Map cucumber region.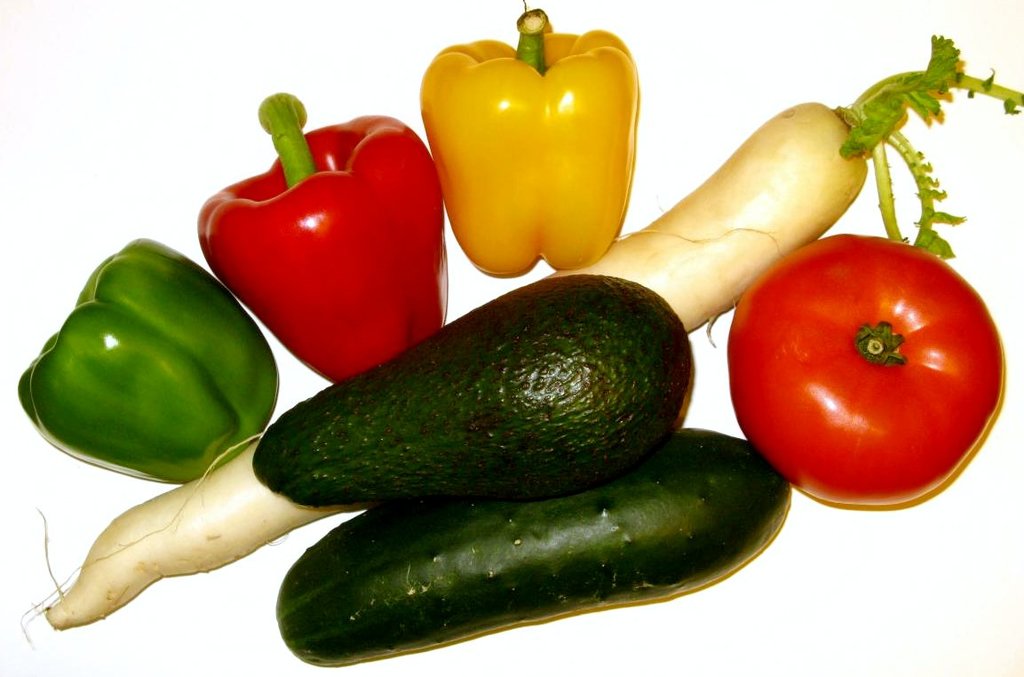
Mapped to {"left": 249, "top": 277, "right": 698, "bottom": 506}.
